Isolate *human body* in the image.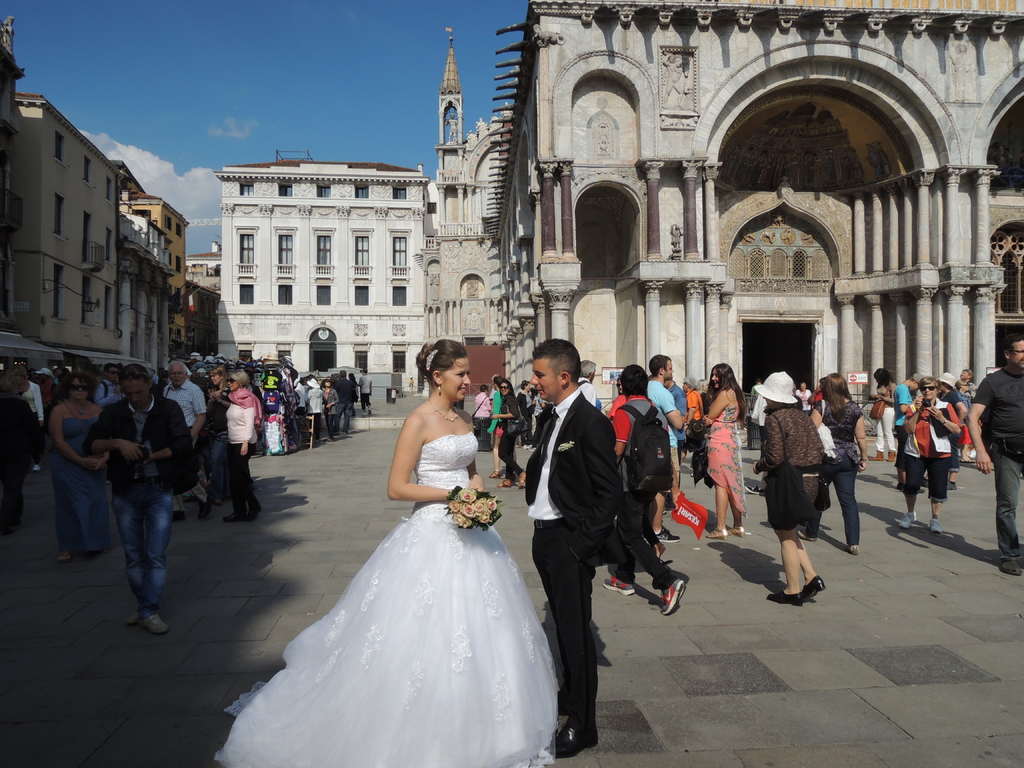
Isolated region: left=611, top=393, right=687, bottom=611.
